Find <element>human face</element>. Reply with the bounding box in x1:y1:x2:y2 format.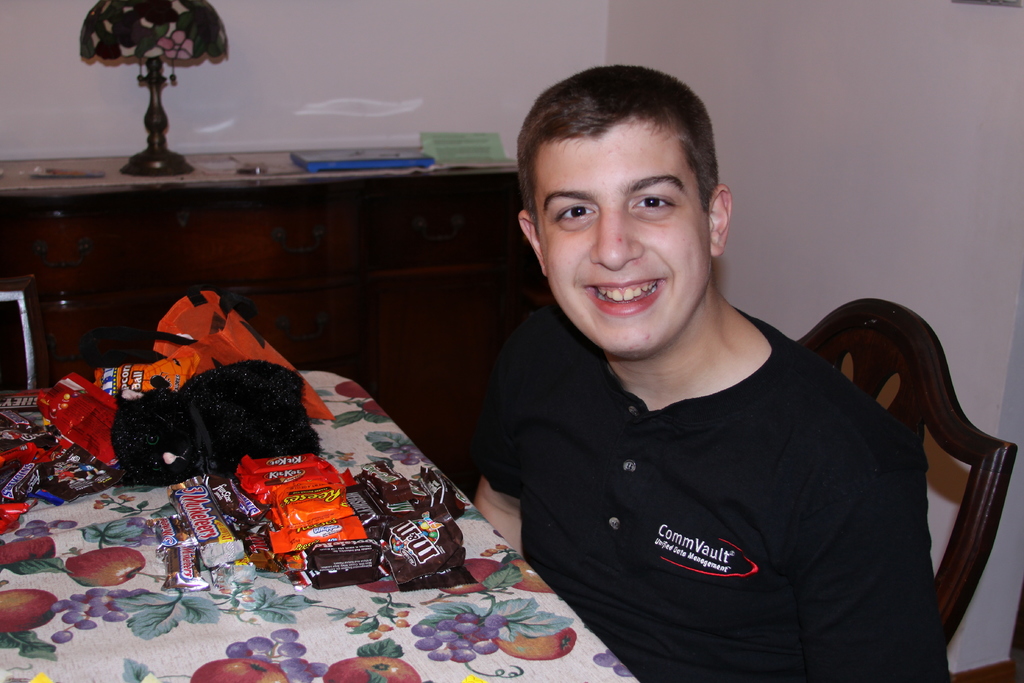
538:114:710:353.
